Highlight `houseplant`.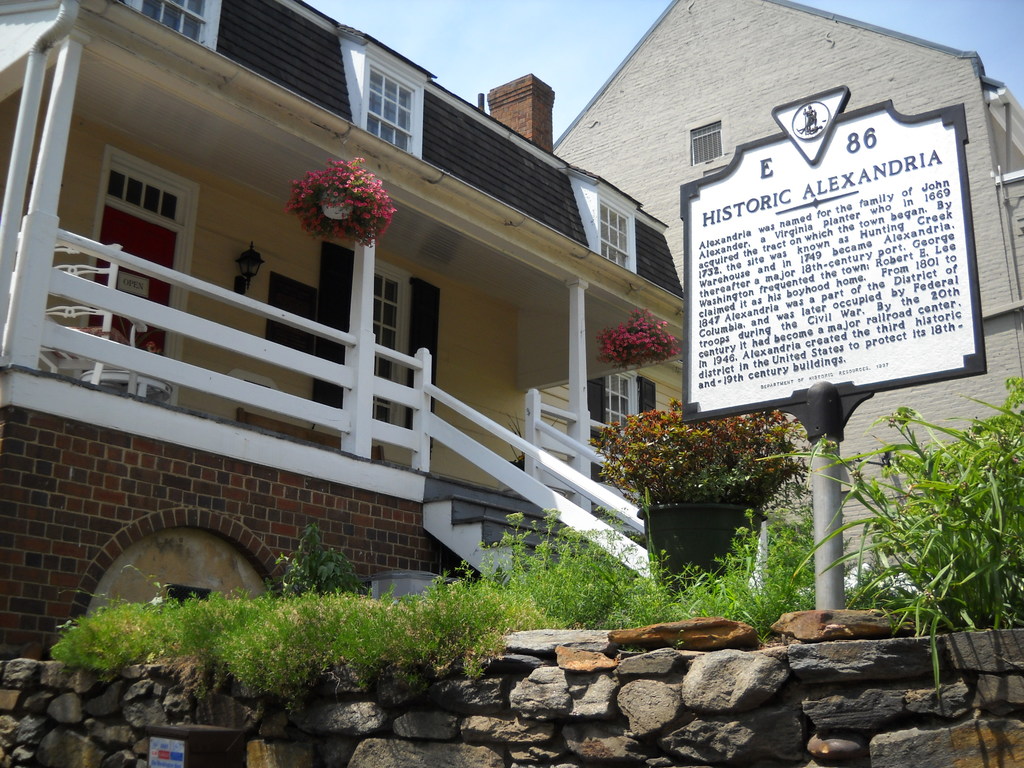
Highlighted region: {"x1": 595, "y1": 306, "x2": 684, "y2": 379}.
